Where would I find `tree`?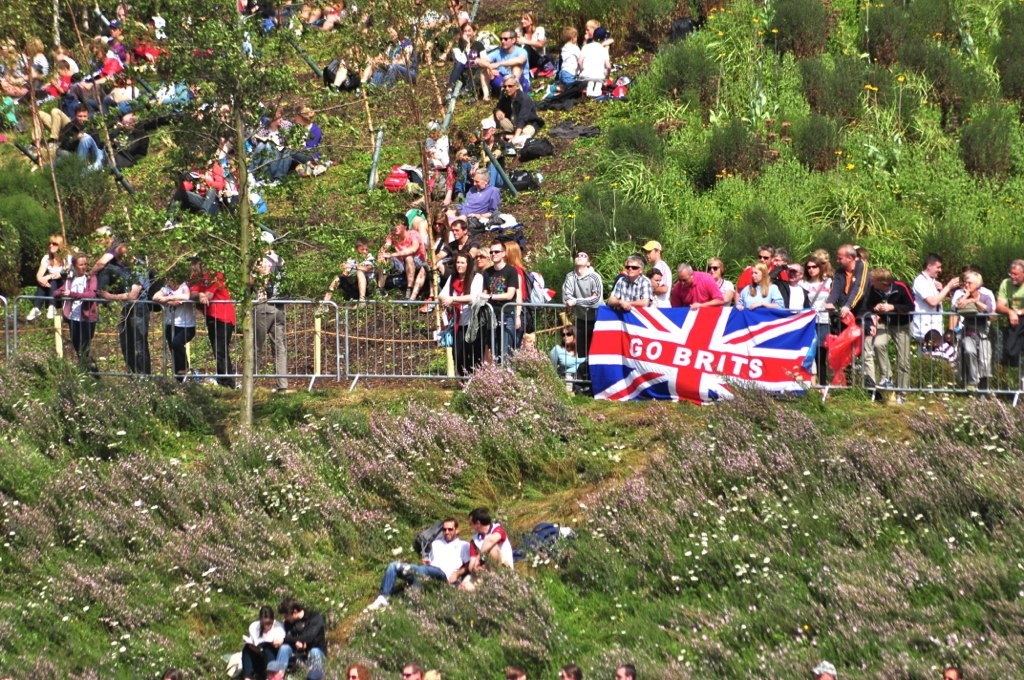
At bbox=[668, 163, 796, 285].
